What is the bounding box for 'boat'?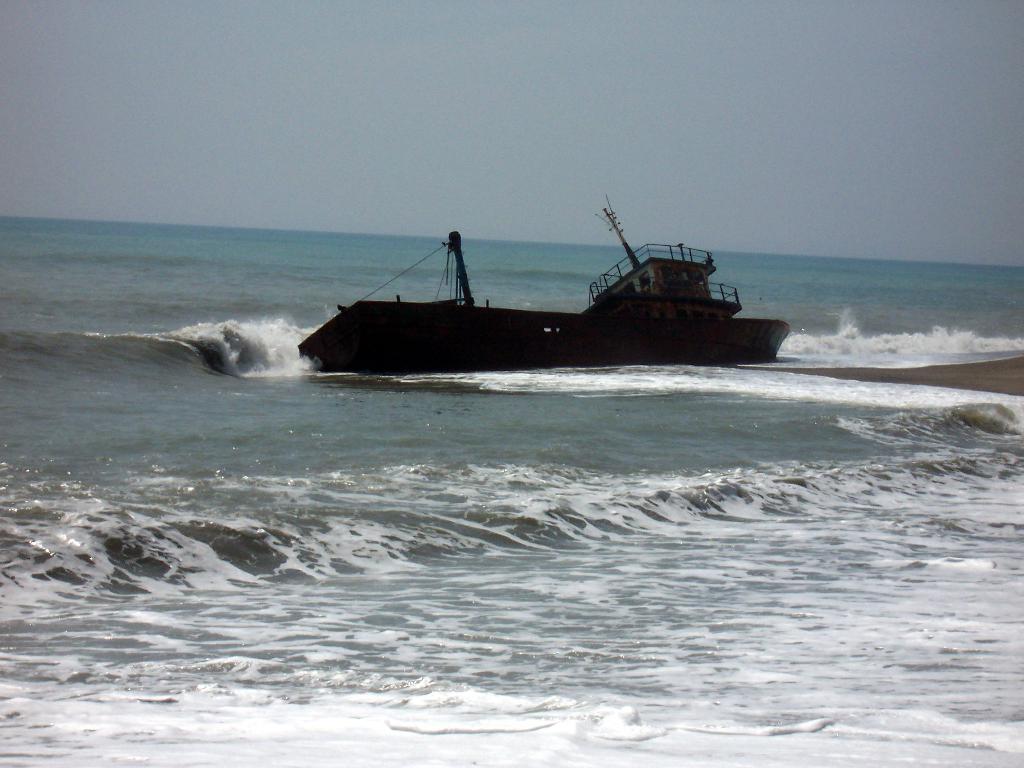
select_region(291, 207, 797, 371).
